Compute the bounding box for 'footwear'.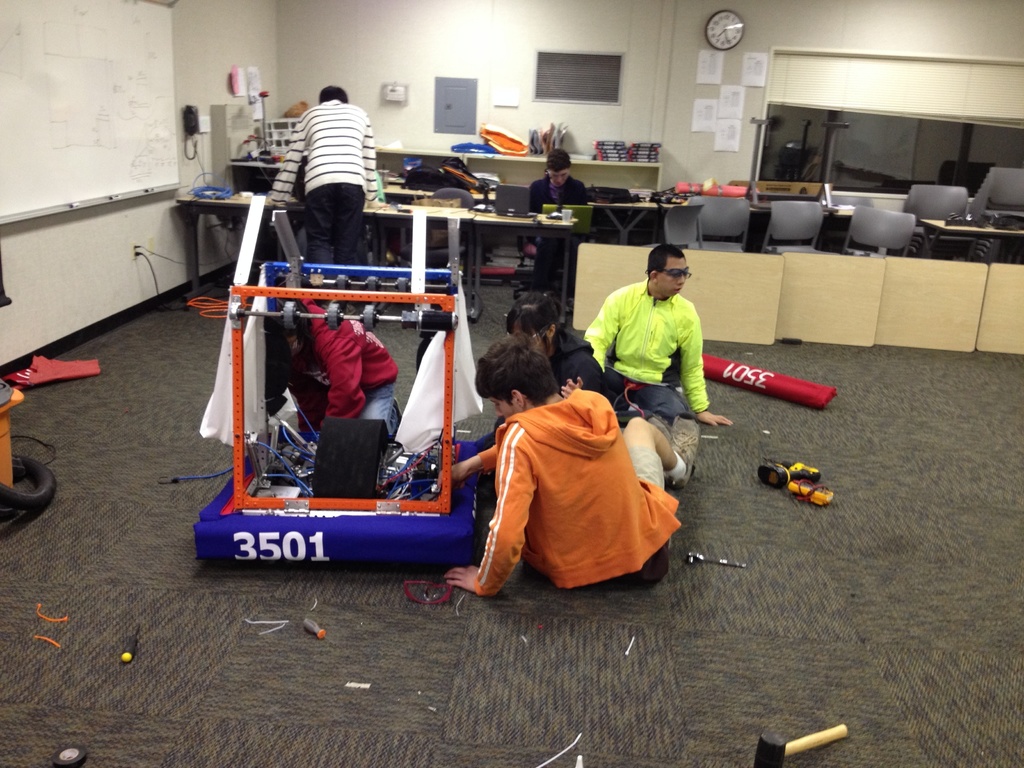
Rect(642, 408, 667, 439).
